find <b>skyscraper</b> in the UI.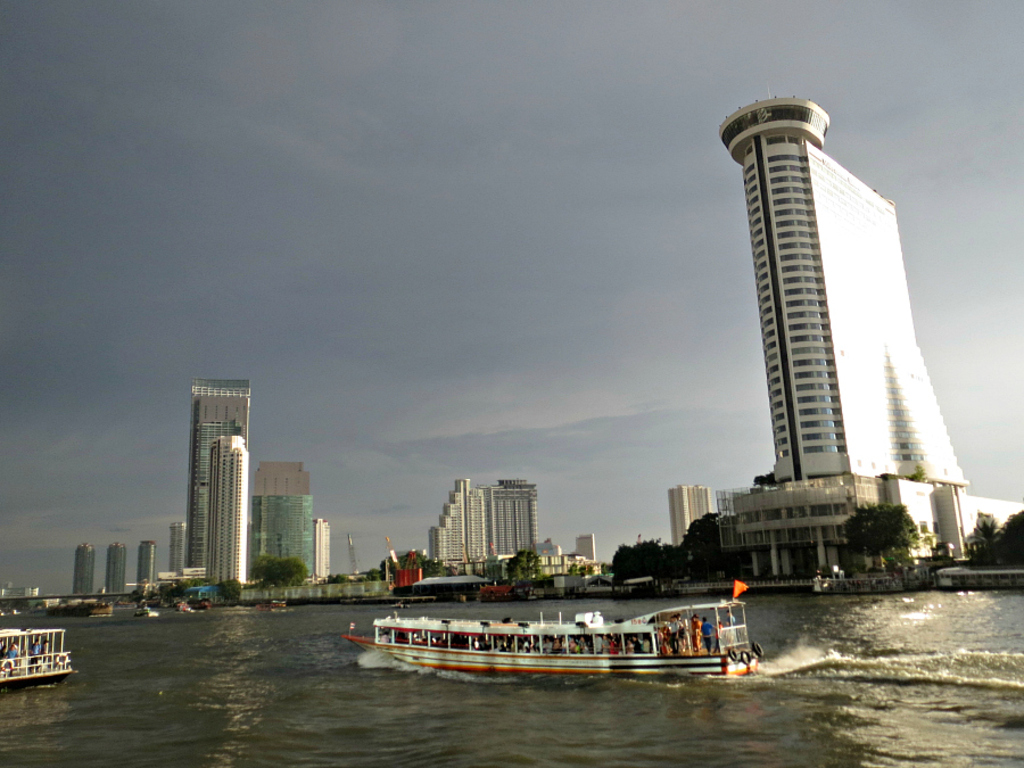
UI element at <bbox>180, 380, 256, 572</bbox>.
